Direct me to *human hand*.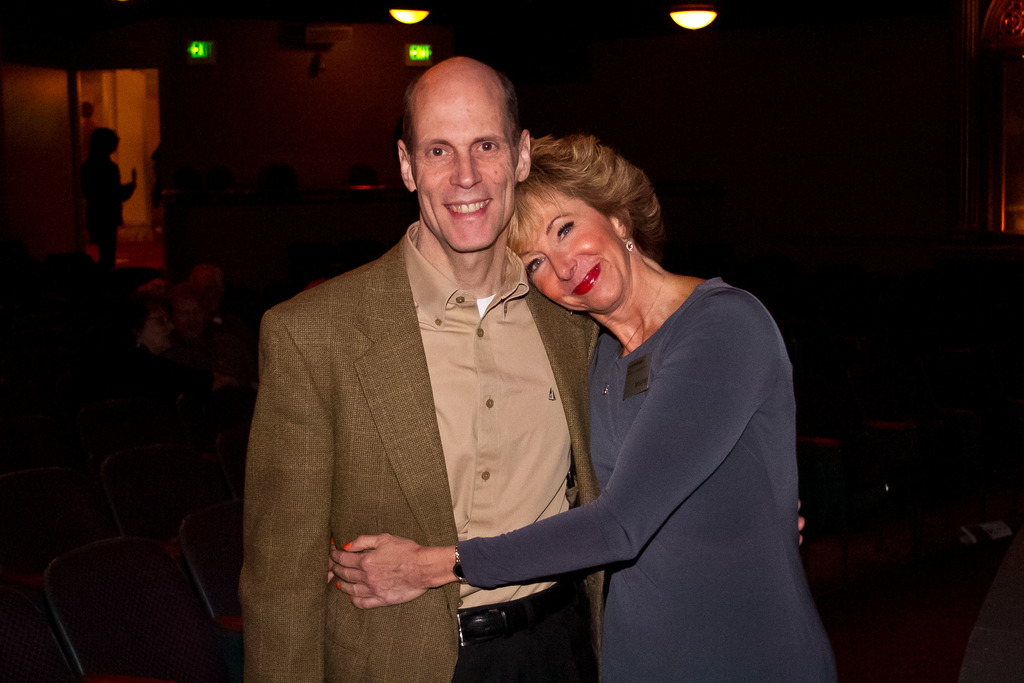
Direction: <region>796, 497, 806, 548</region>.
